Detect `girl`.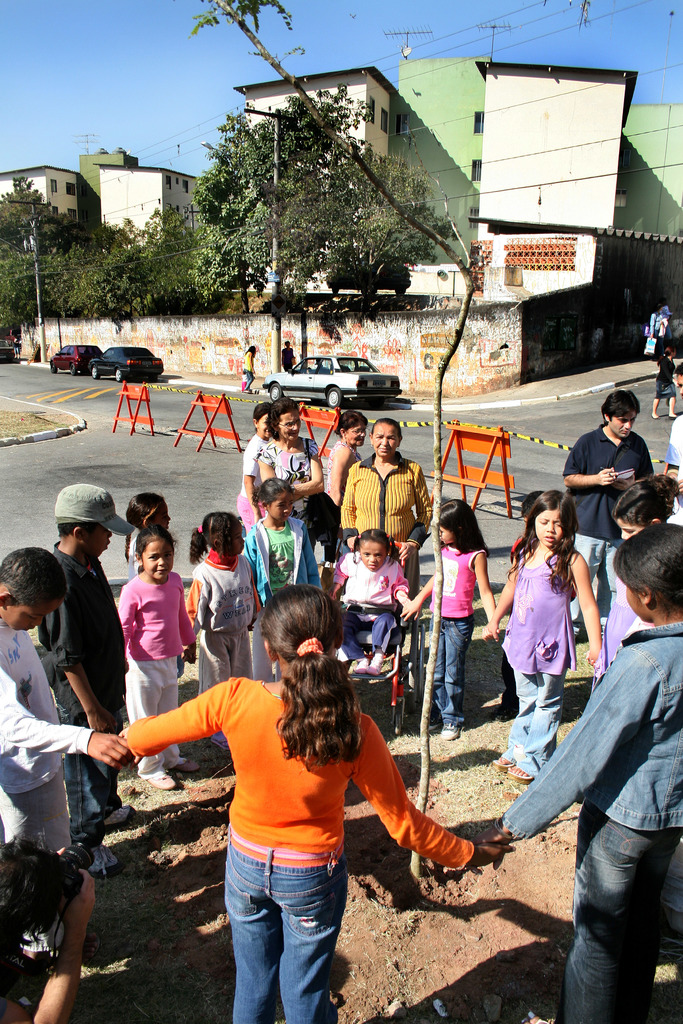
Detected at {"x1": 404, "y1": 502, "x2": 497, "y2": 742}.
